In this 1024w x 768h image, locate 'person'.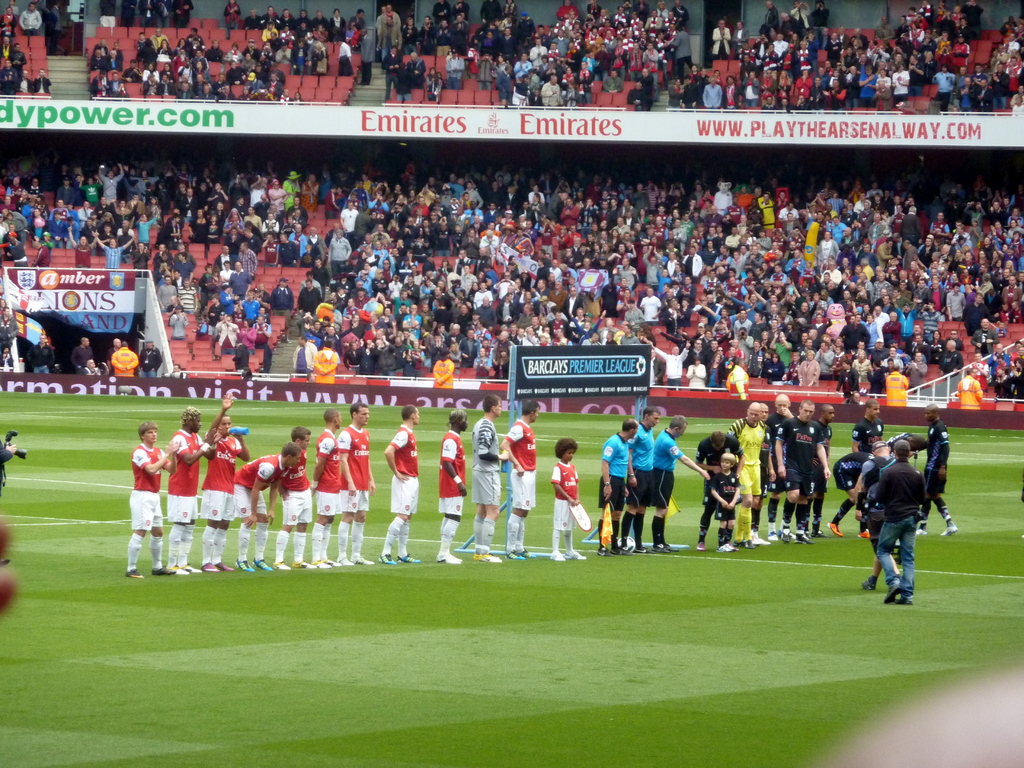
Bounding box: BBox(196, 388, 250, 579).
